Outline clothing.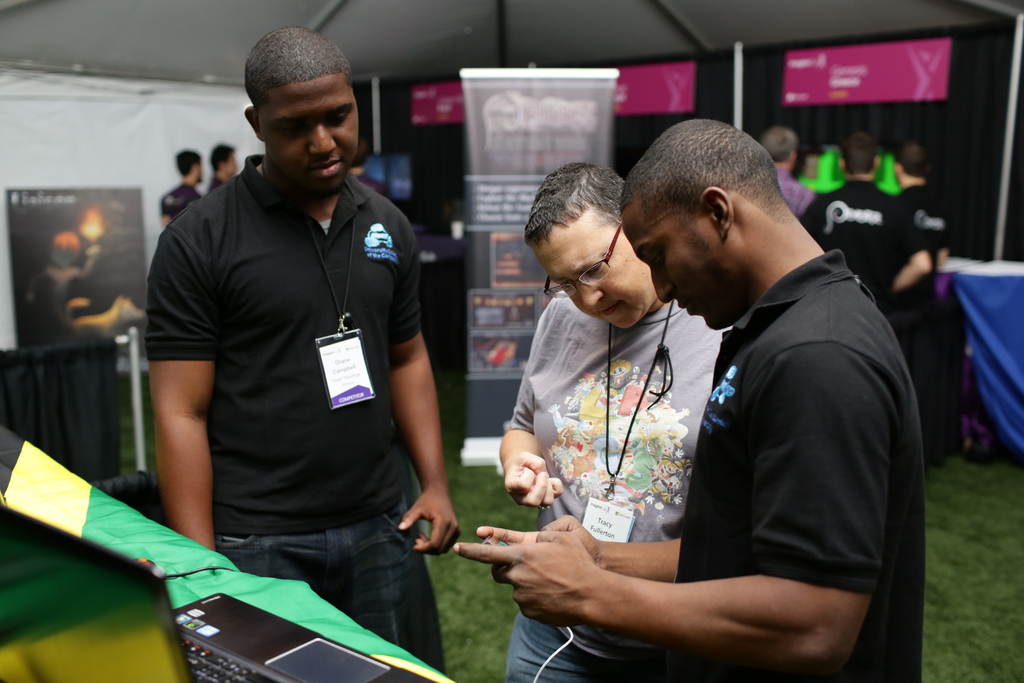
Outline: {"left": 141, "top": 154, "right": 458, "bottom": 667}.
